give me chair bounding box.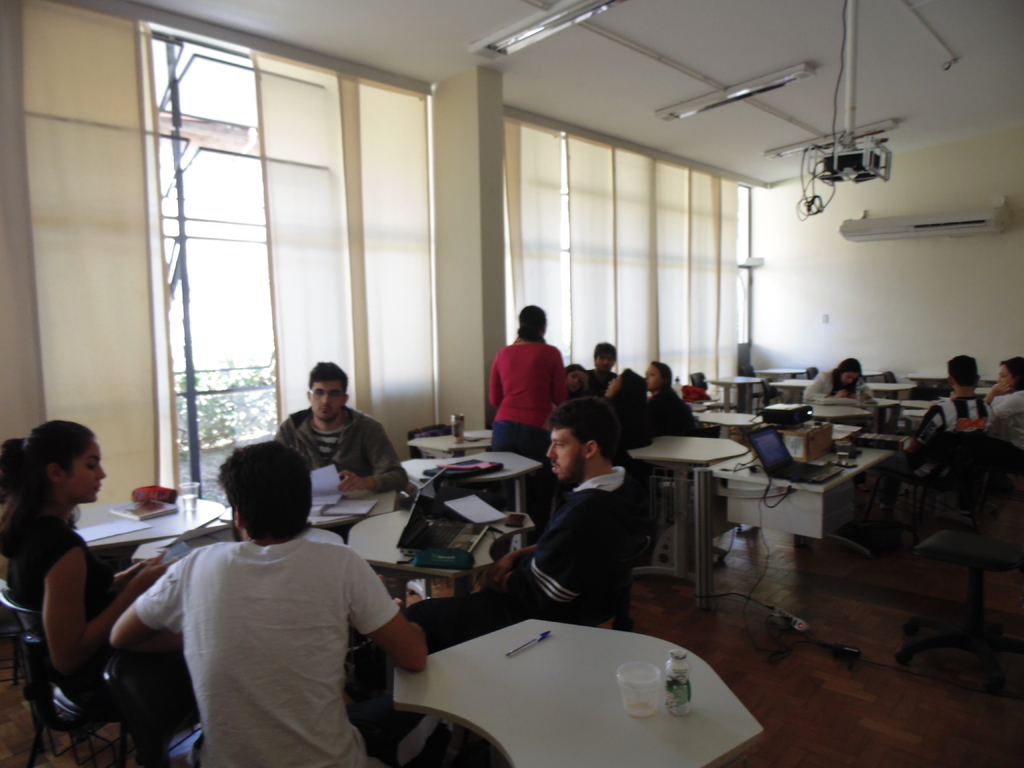
detection(884, 369, 906, 399).
